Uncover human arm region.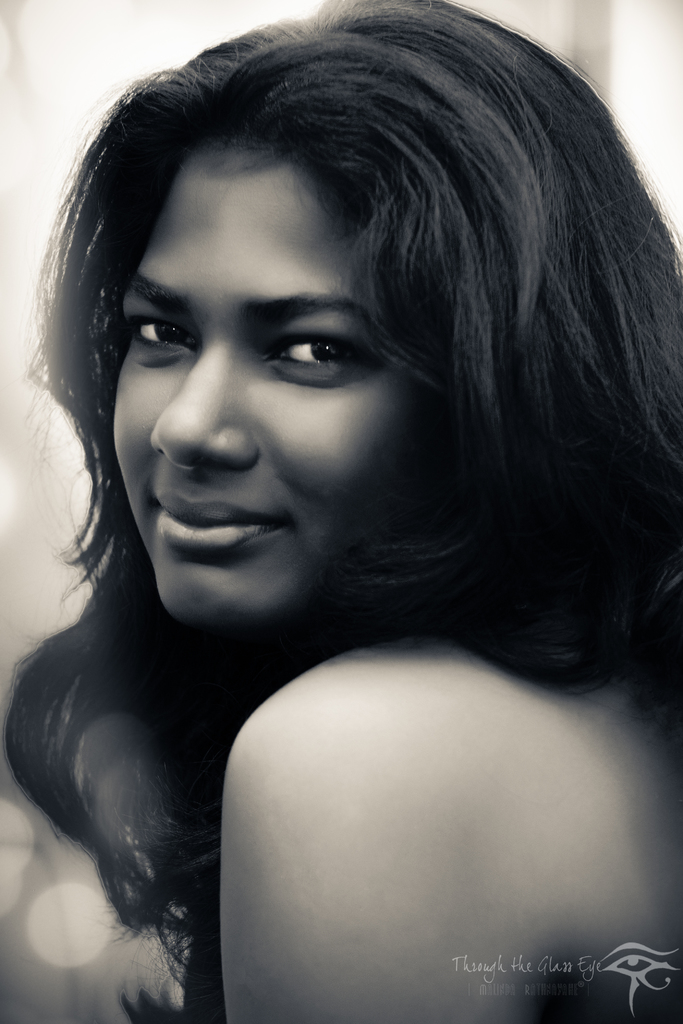
Uncovered: <region>222, 701, 543, 1023</region>.
